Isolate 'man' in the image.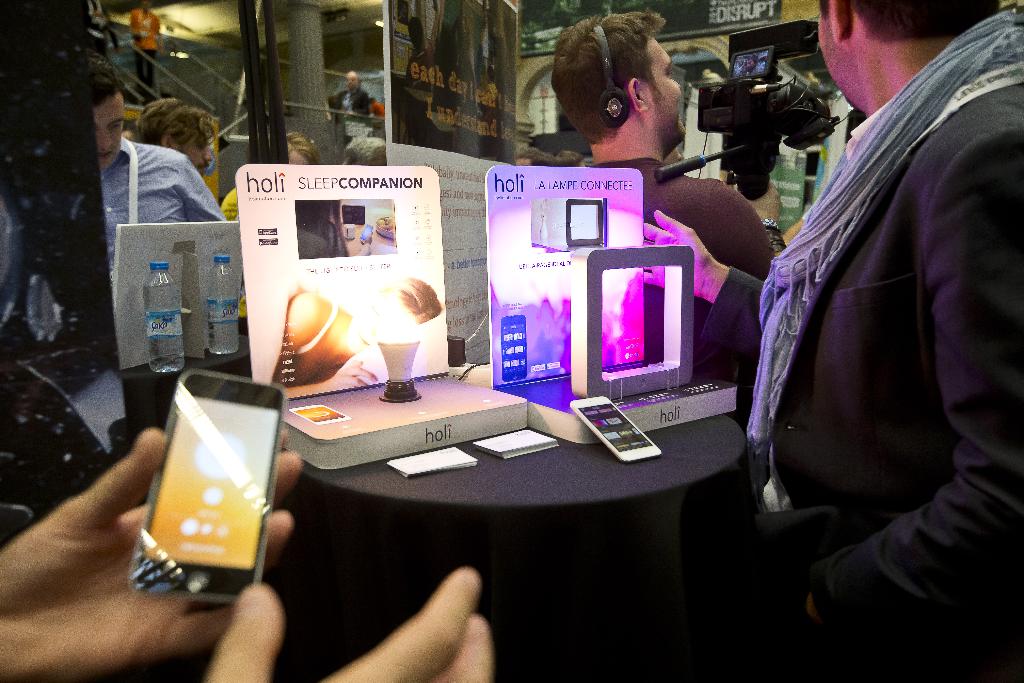
Isolated region: x1=120, y1=98, x2=218, y2=197.
